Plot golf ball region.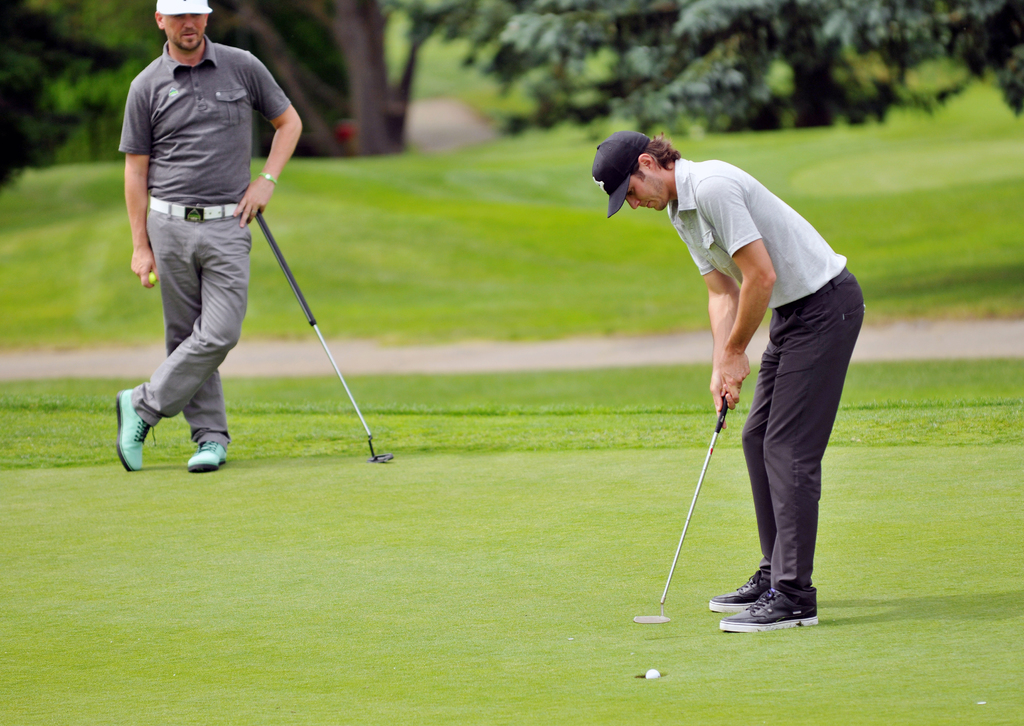
Plotted at rect(644, 663, 662, 682).
